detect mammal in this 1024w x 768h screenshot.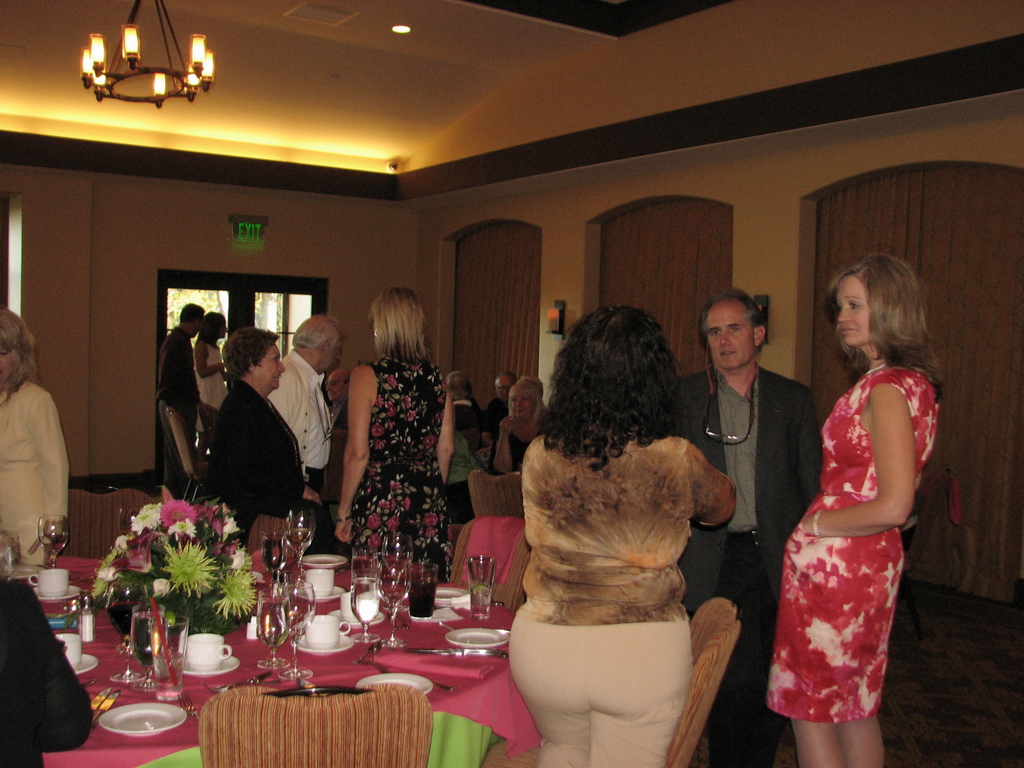
Detection: box=[488, 371, 515, 442].
